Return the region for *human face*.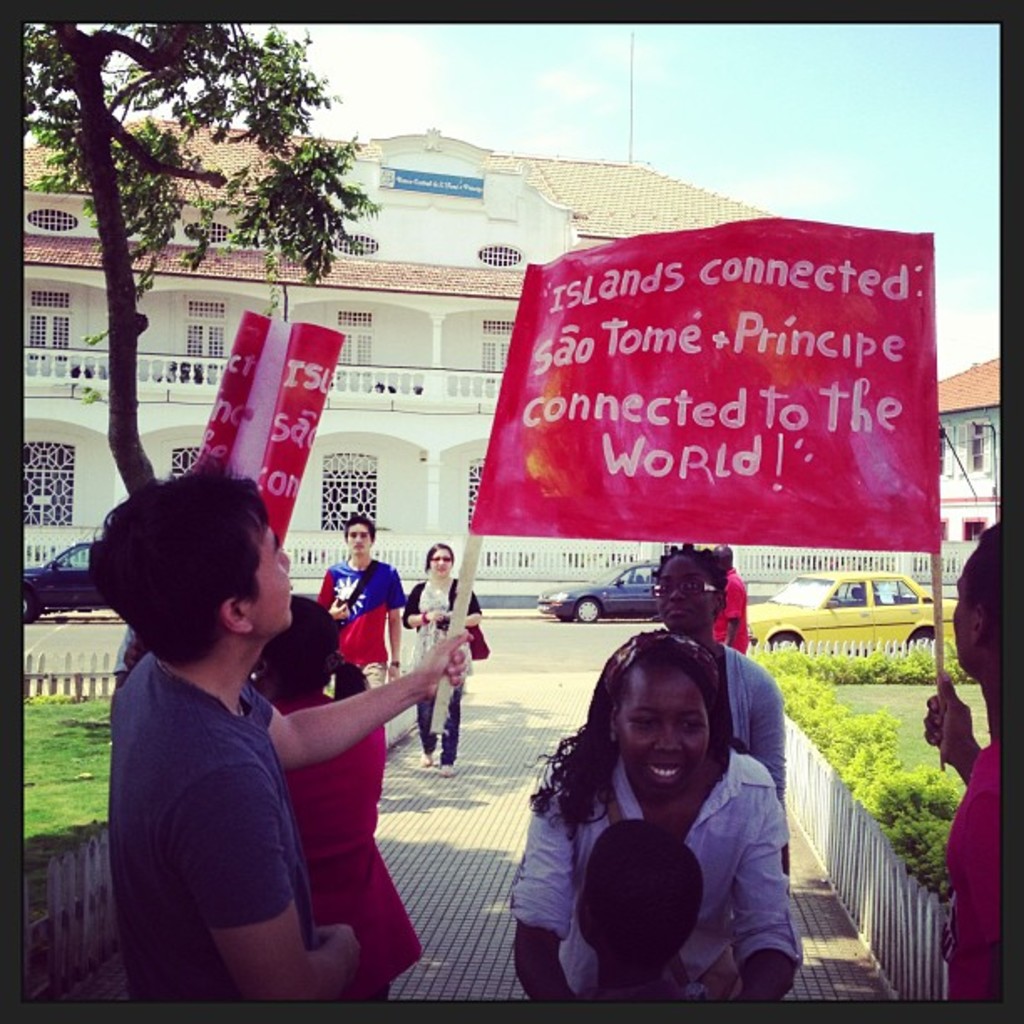
<region>346, 522, 370, 561</region>.
